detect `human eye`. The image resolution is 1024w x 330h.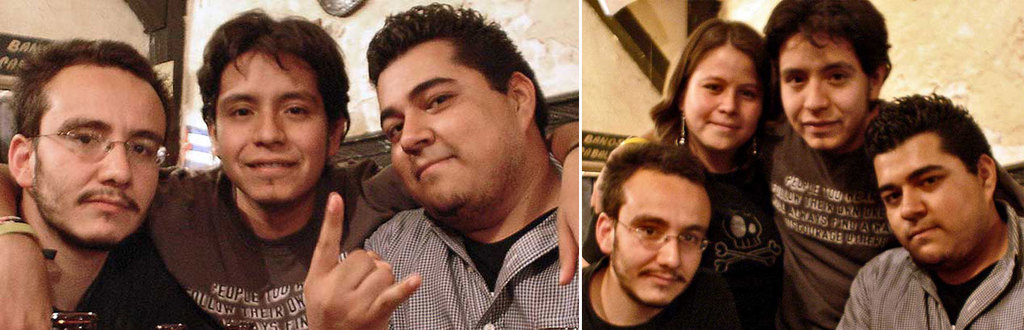
region(917, 170, 944, 191).
